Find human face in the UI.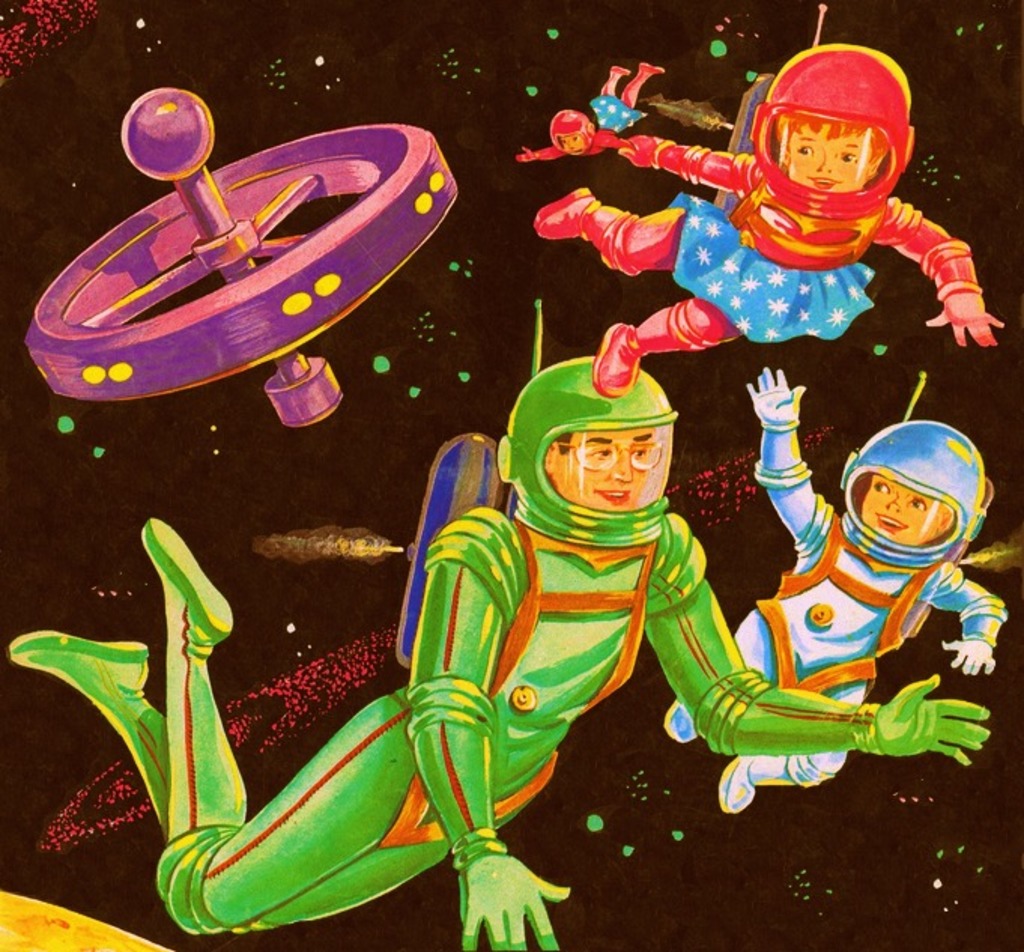
UI element at 552,429,657,513.
